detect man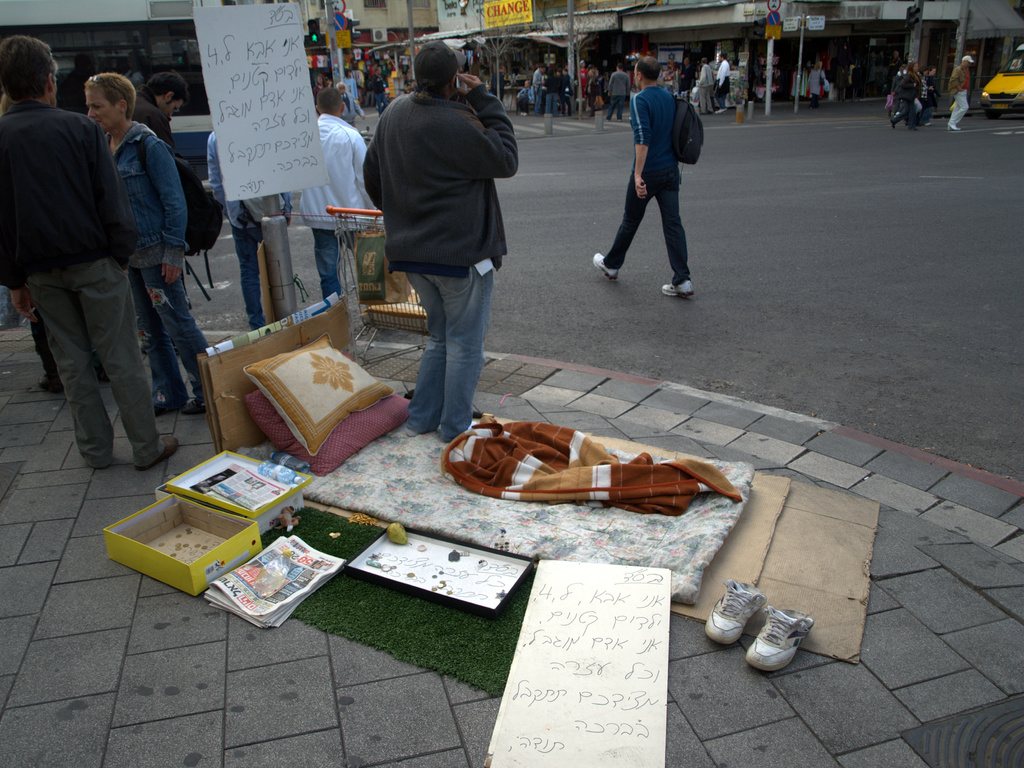
[left=946, top=51, right=978, bottom=138]
